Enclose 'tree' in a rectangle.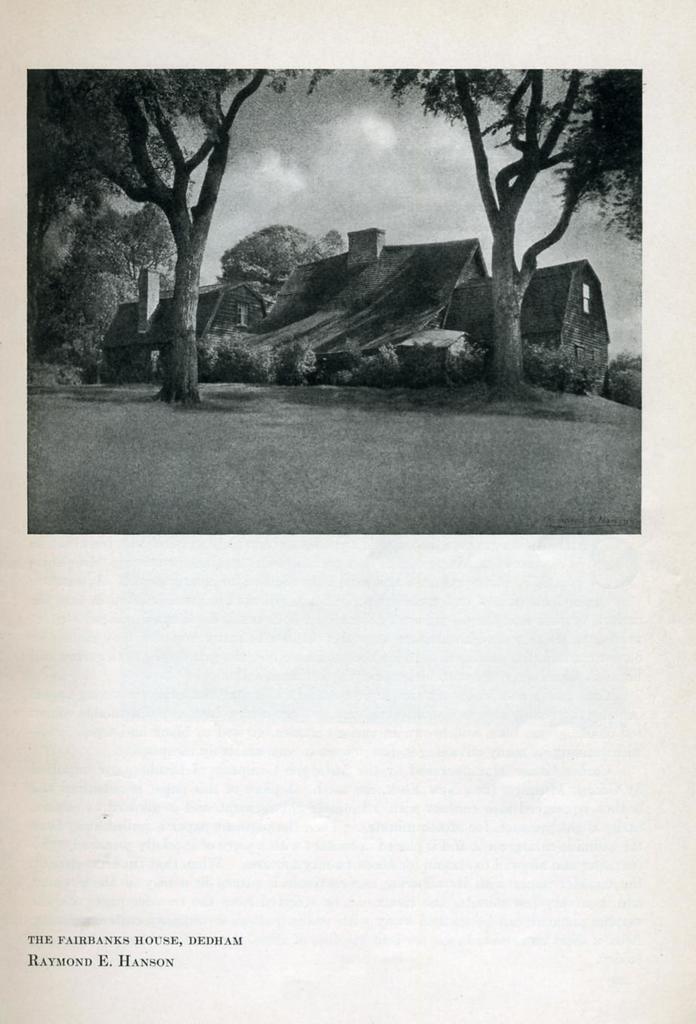
26 67 293 383.
